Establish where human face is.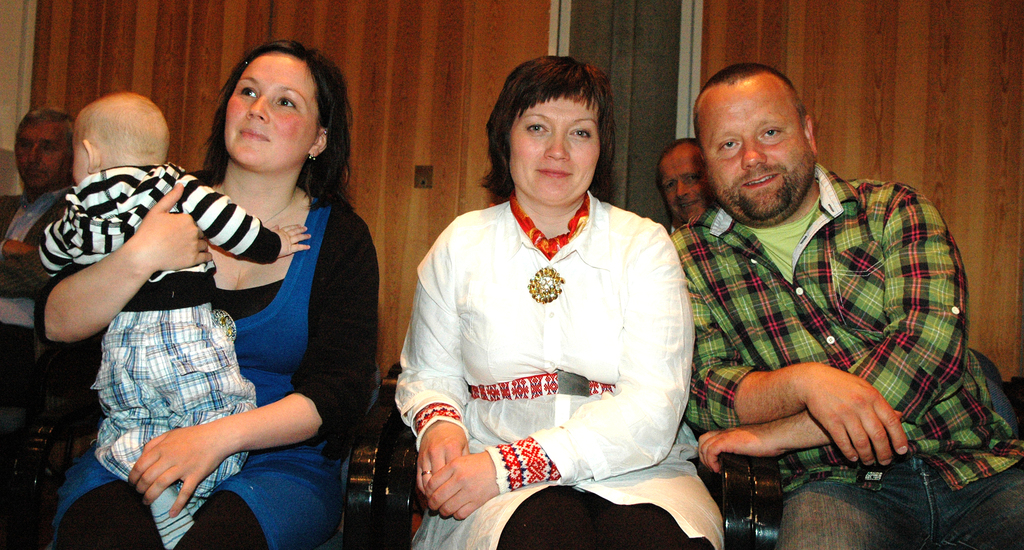
Established at <box>222,52,326,167</box>.
